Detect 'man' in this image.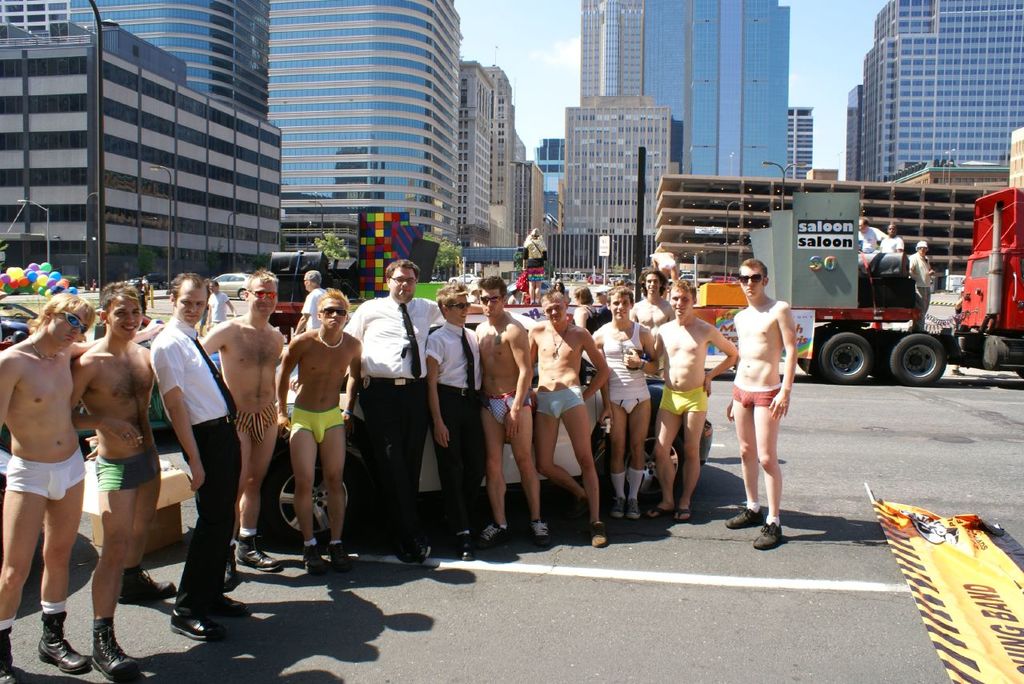
Detection: <bbox>859, 215, 878, 252</bbox>.
